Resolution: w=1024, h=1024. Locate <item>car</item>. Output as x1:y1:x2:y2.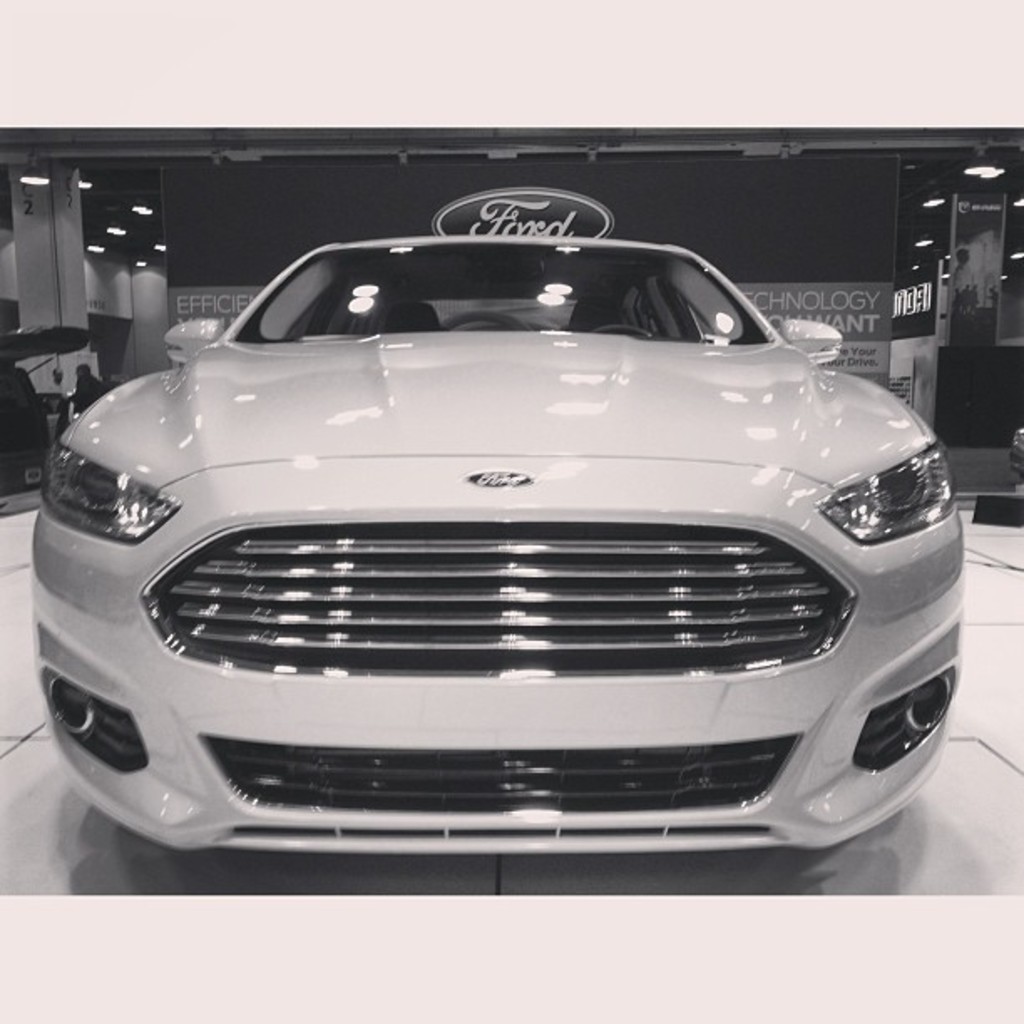
17:182:975:873.
